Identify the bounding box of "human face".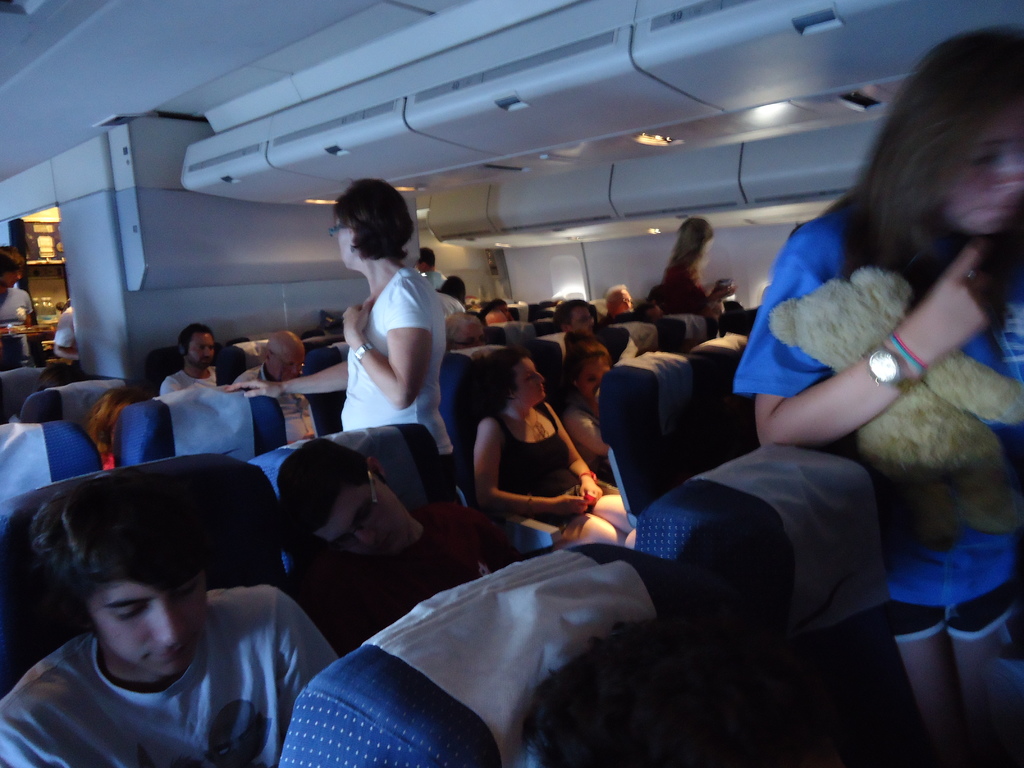
575 362 612 399.
